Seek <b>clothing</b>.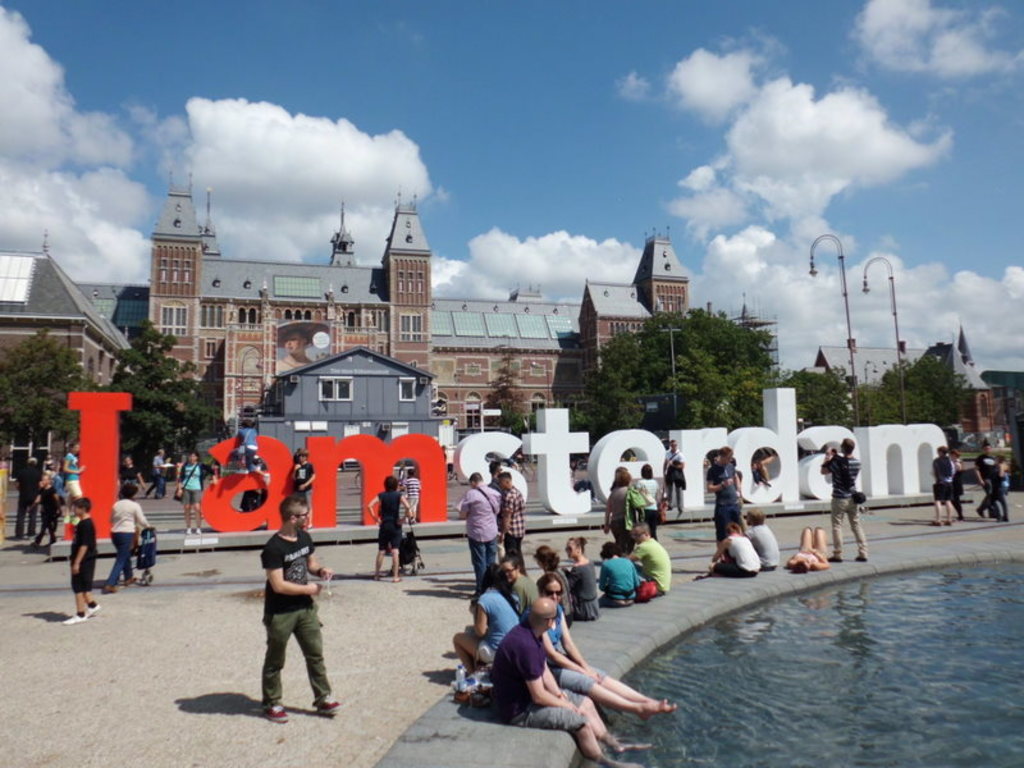
296, 462, 317, 526.
